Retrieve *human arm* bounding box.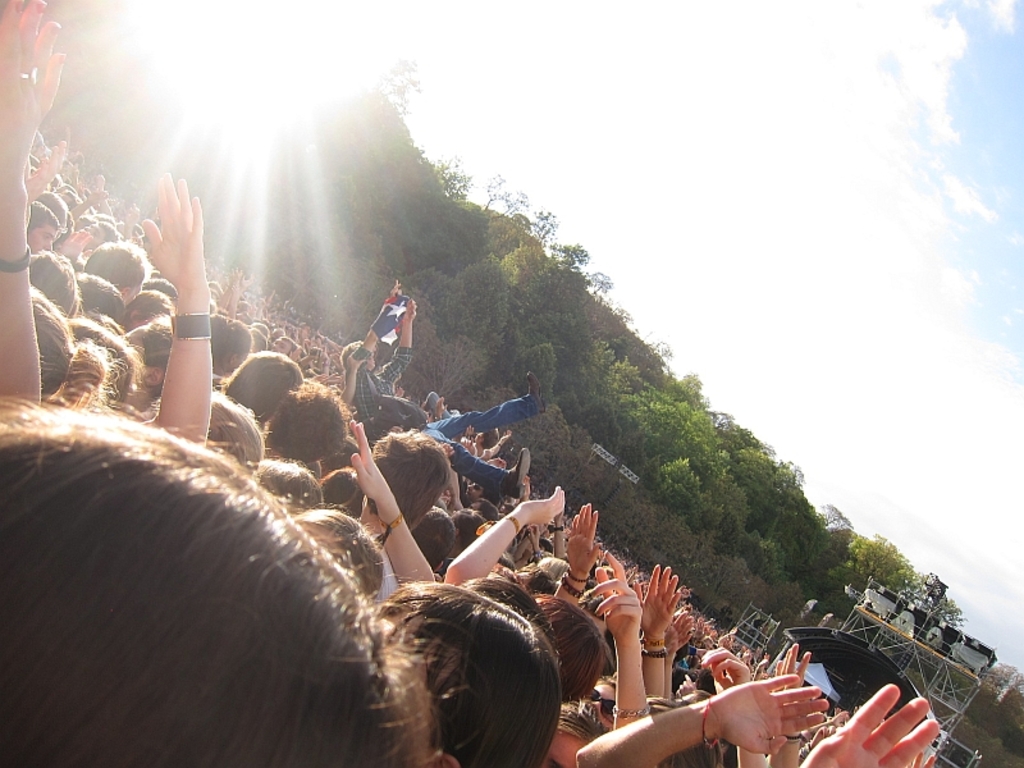
Bounding box: <region>799, 685, 938, 767</region>.
